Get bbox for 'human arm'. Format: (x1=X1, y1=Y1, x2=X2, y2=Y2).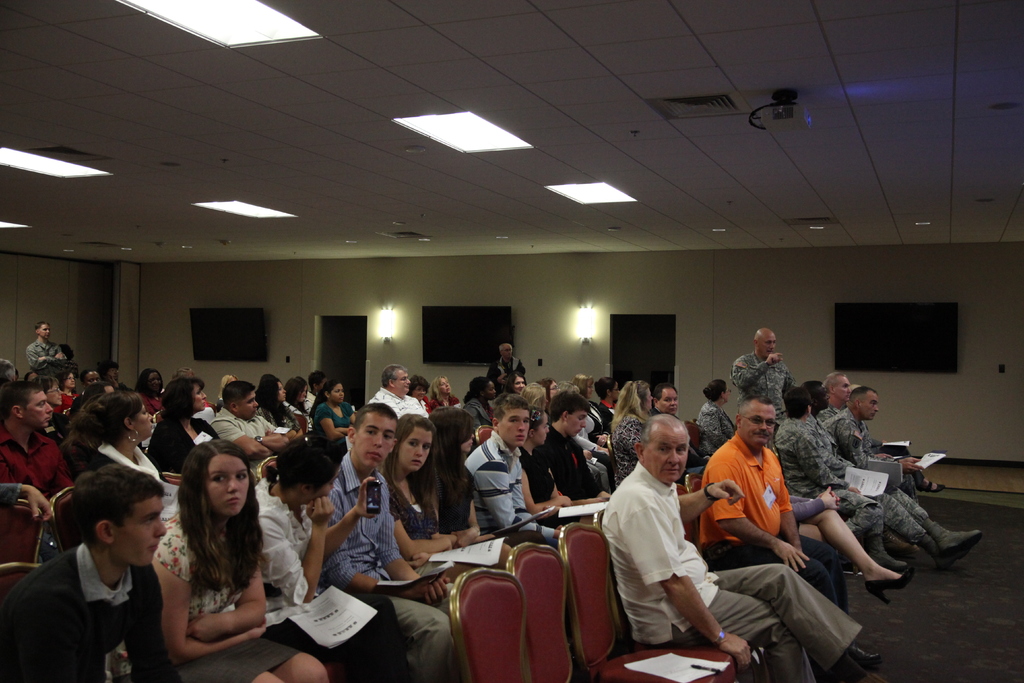
(x1=145, y1=575, x2=186, y2=682).
